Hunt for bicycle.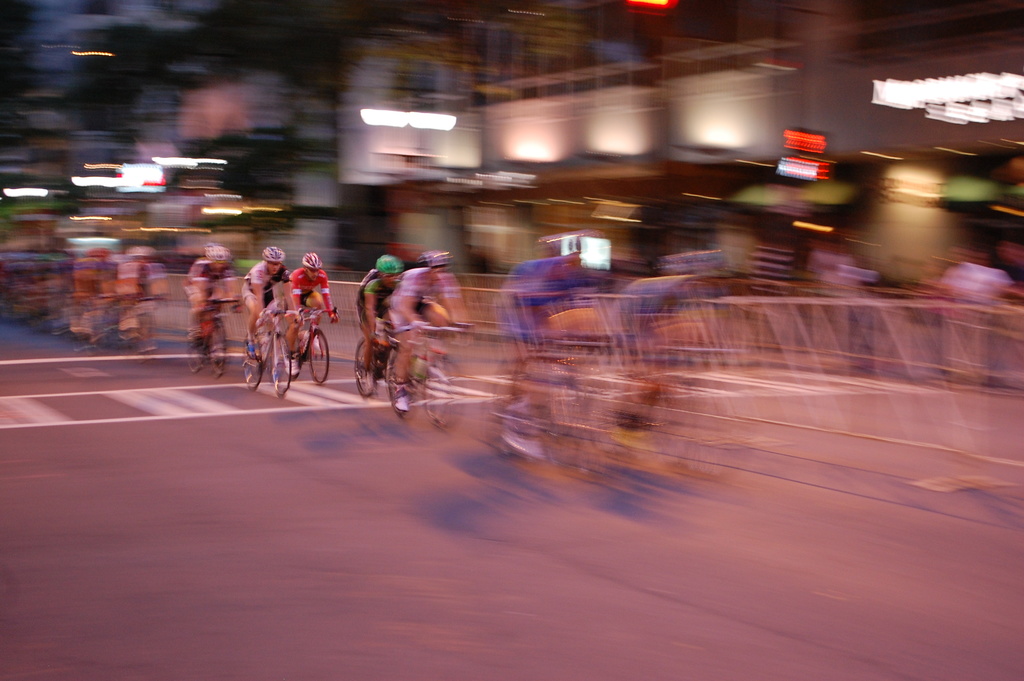
Hunted down at crop(246, 304, 298, 398).
